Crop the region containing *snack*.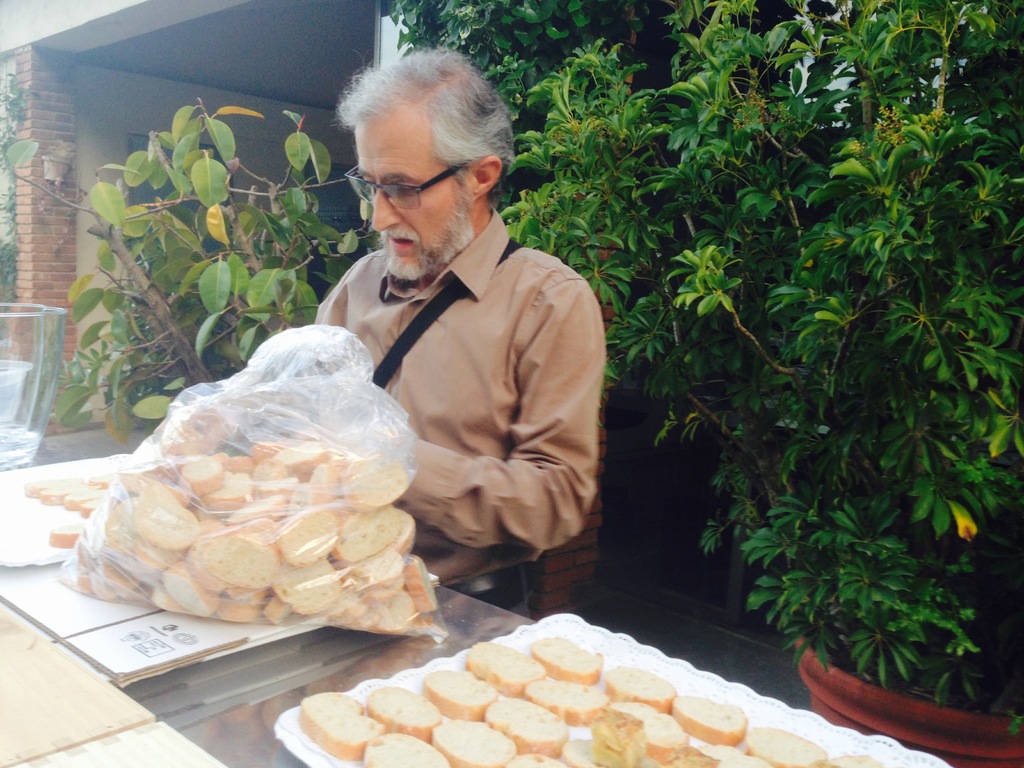
Crop region: bbox=(492, 699, 572, 757).
